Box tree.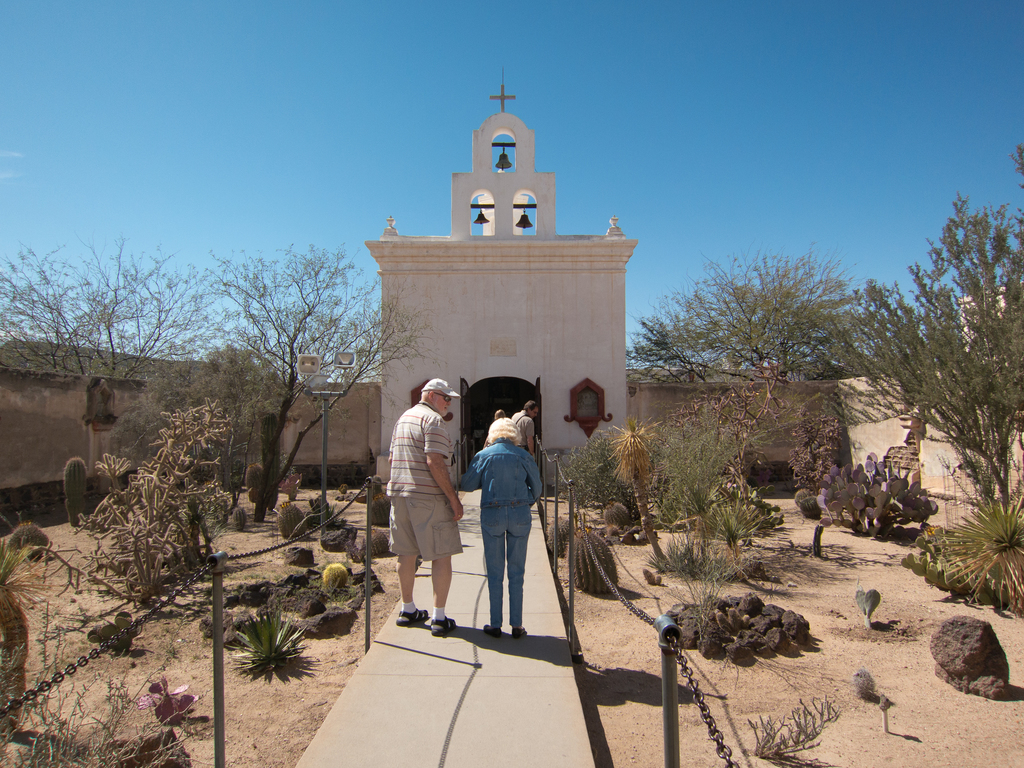
rect(0, 230, 202, 378).
